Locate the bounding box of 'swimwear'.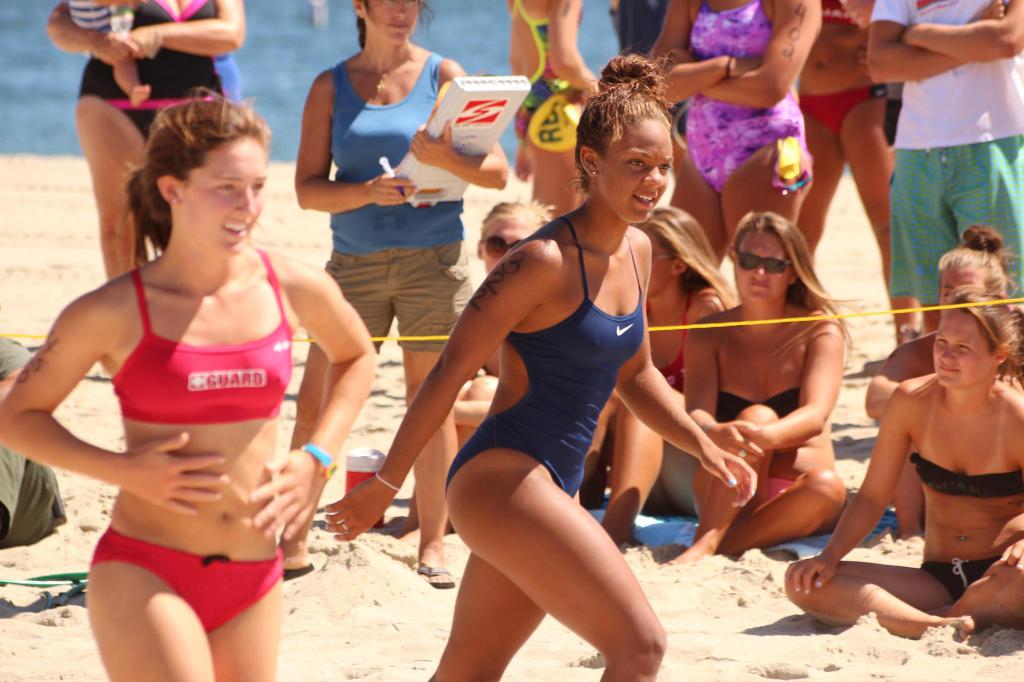
Bounding box: <region>515, 0, 586, 153</region>.
